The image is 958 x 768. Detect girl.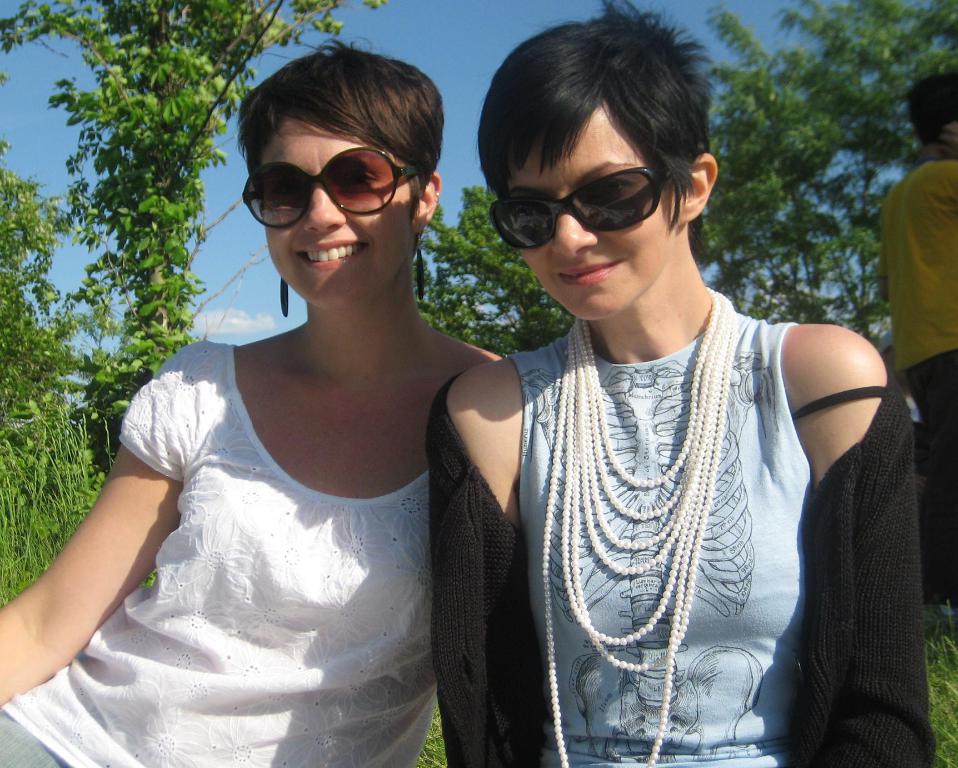
Detection: (x1=0, y1=39, x2=510, y2=767).
